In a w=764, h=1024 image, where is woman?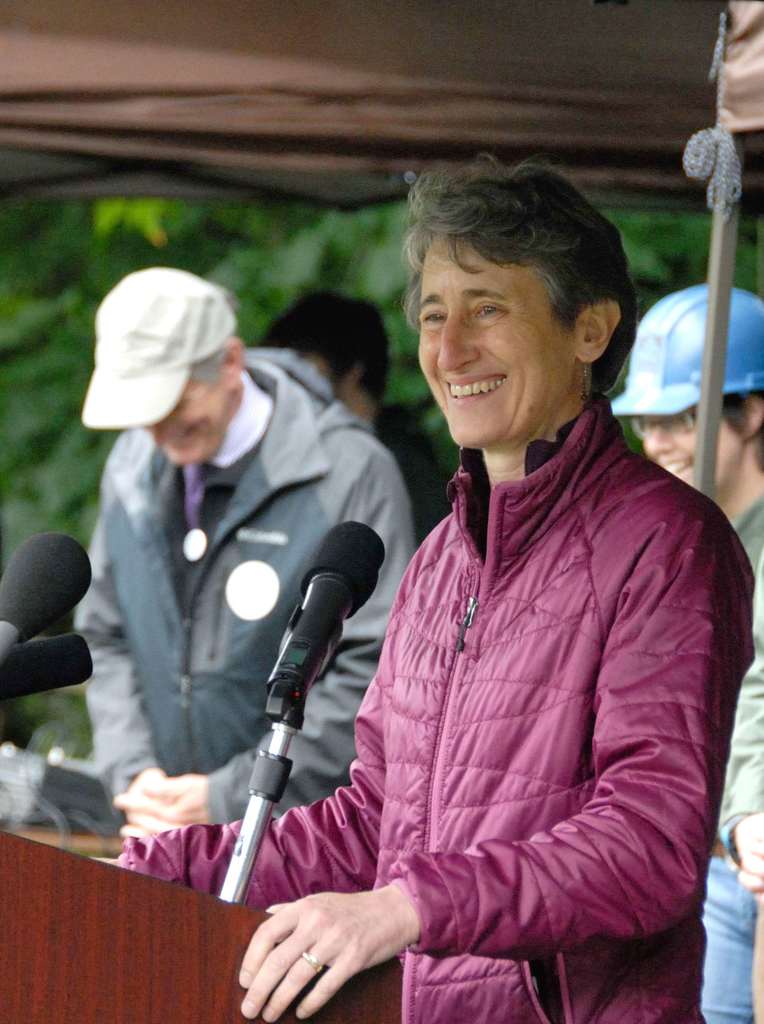
x1=101, y1=168, x2=751, y2=1023.
